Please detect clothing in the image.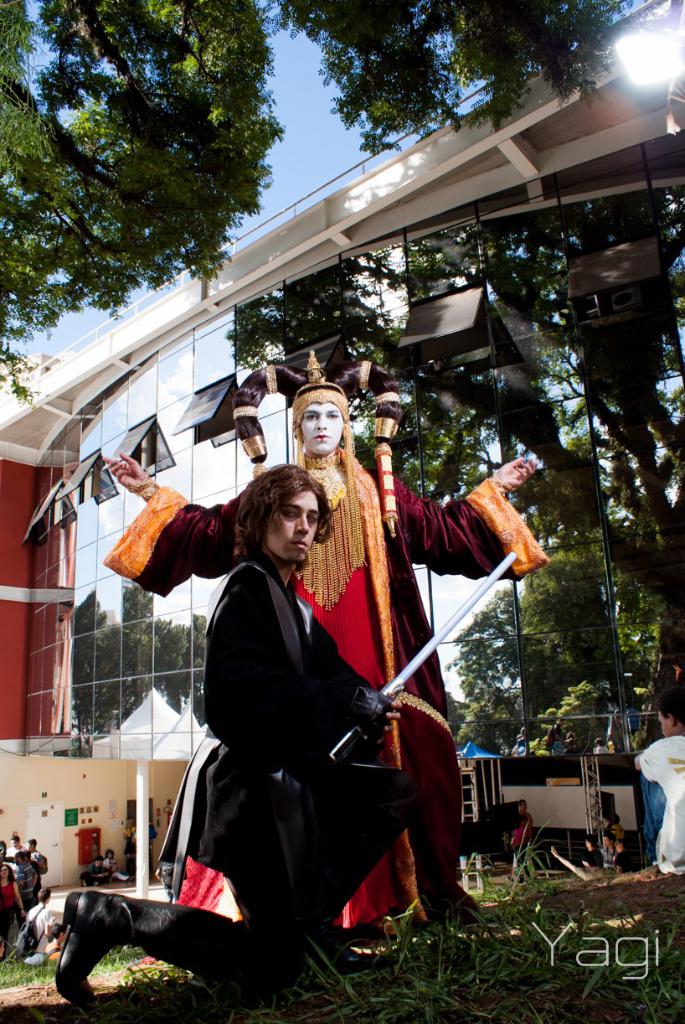
locate(612, 818, 628, 844).
